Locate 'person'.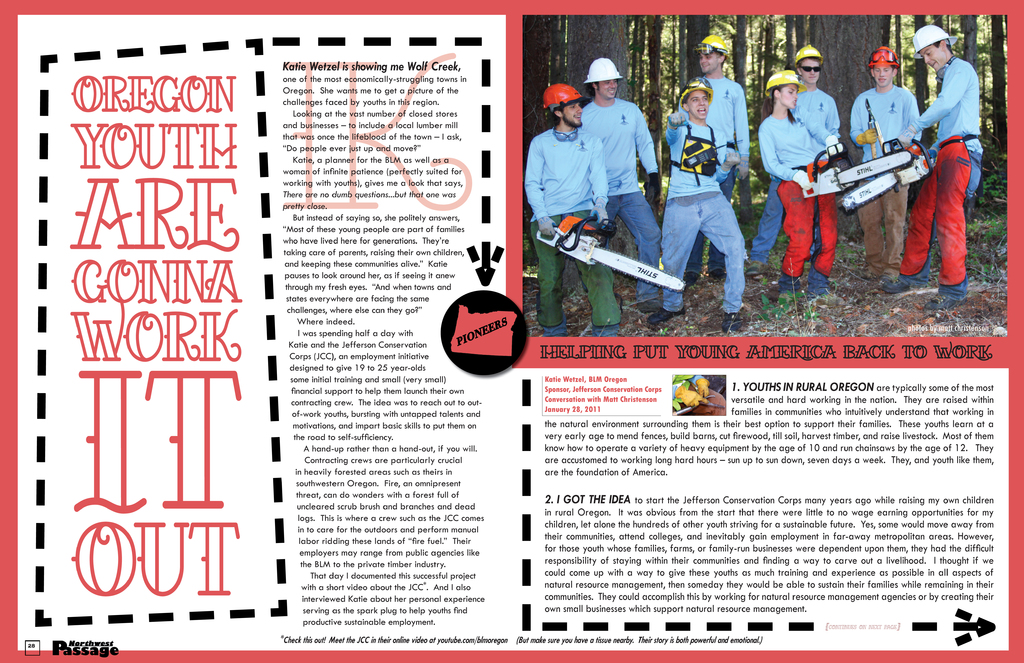
Bounding box: {"left": 878, "top": 22, "right": 983, "bottom": 318}.
